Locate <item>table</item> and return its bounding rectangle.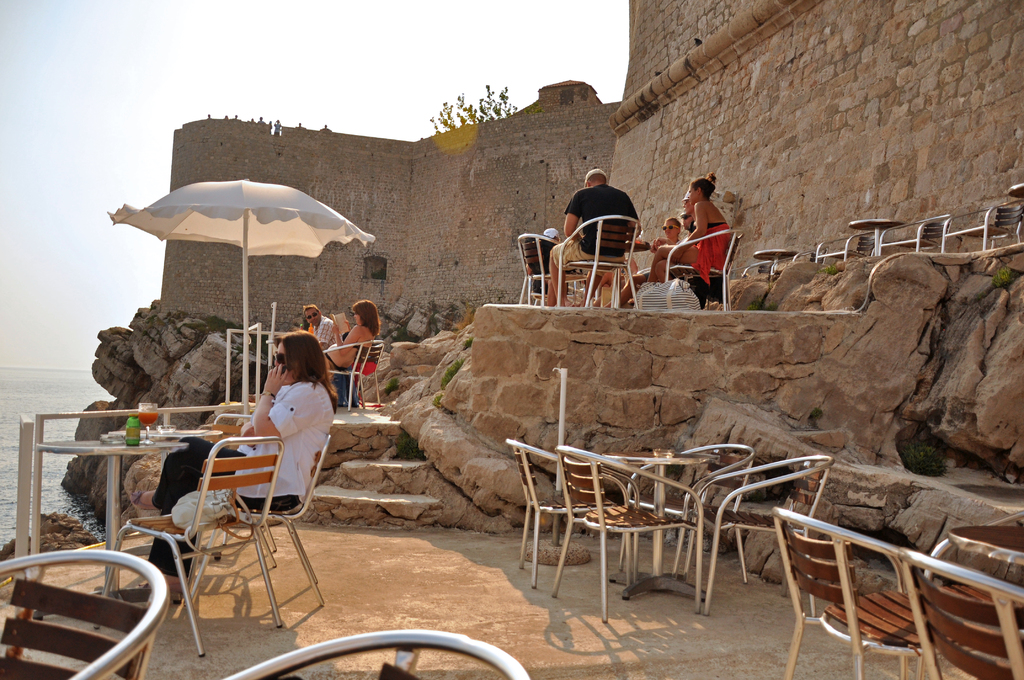
left=952, top=522, right=1023, bottom=569.
